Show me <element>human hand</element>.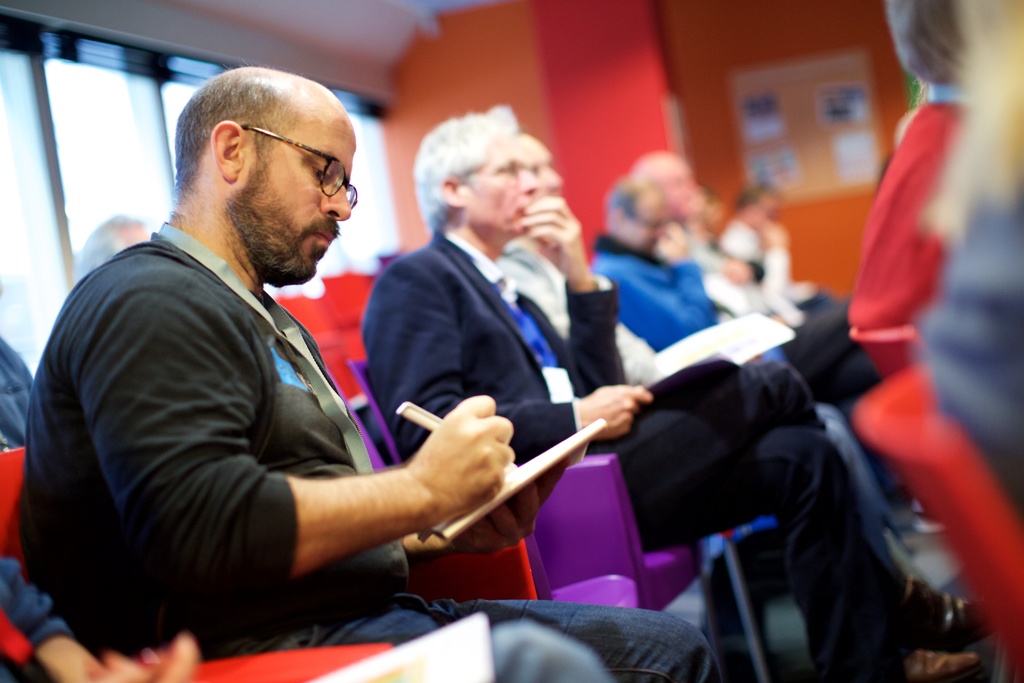
<element>human hand</element> is here: {"x1": 95, "y1": 635, "x2": 195, "y2": 682}.
